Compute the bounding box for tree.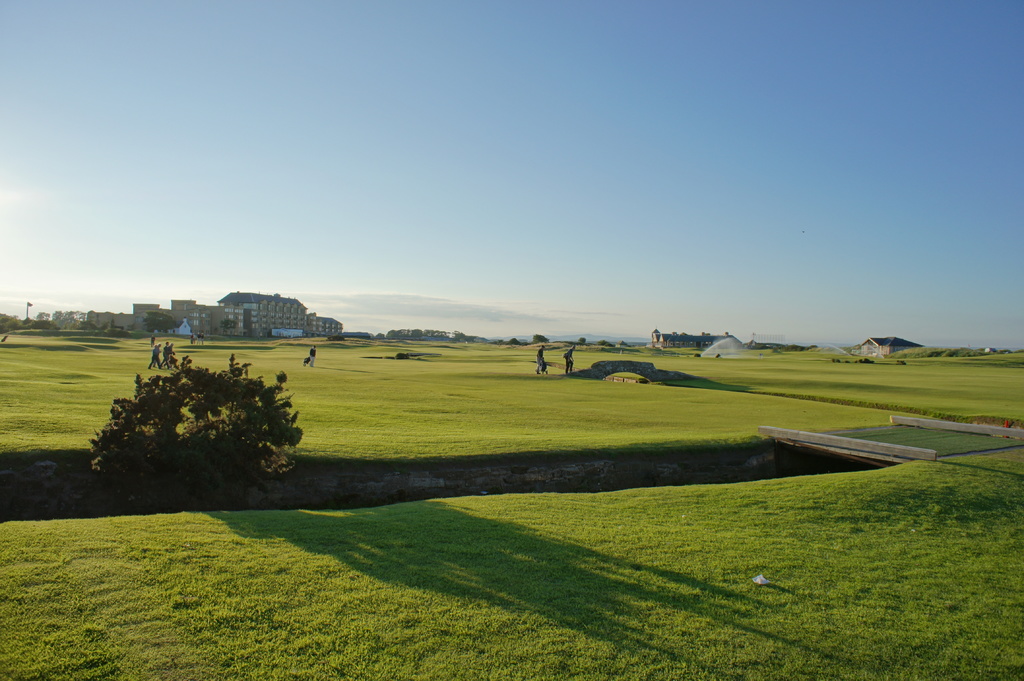
(x1=84, y1=356, x2=319, y2=524).
